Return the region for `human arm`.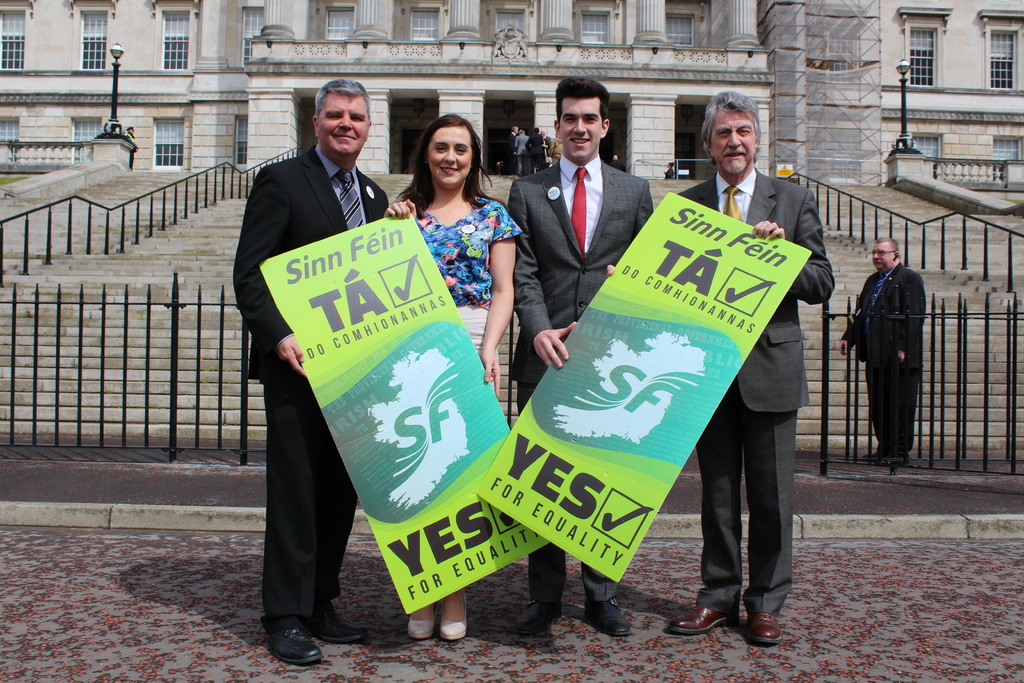
<bbox>504, 183, 579, 368</bbox>.
